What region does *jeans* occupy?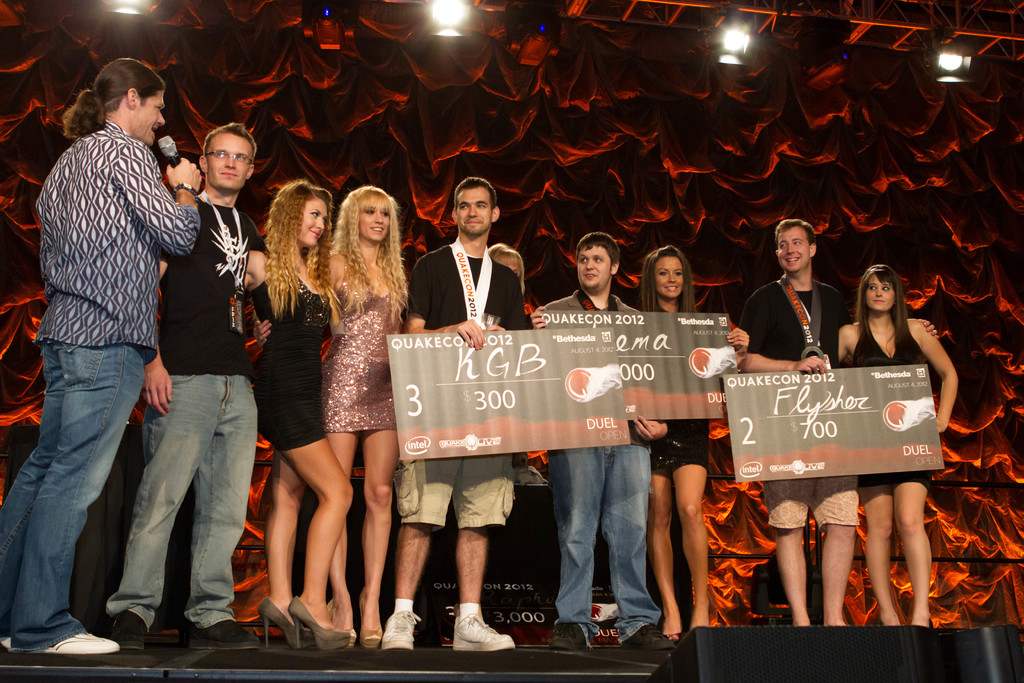
[x1=18, y1=330, x2=172, y2=654].
